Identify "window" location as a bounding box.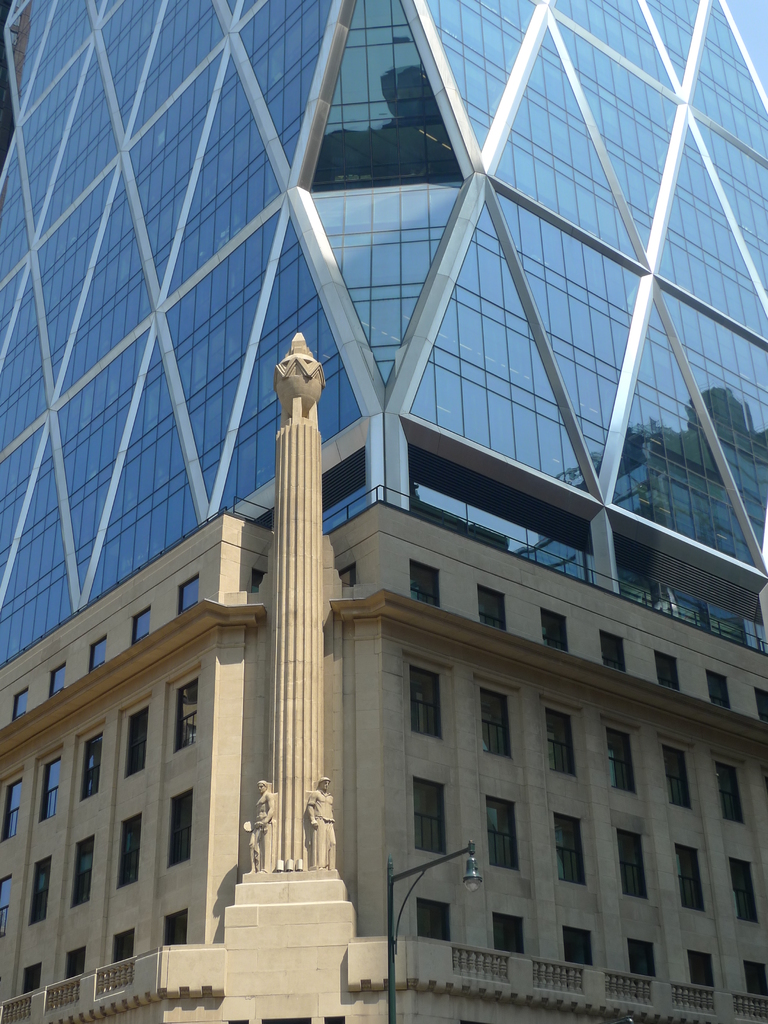
561:927:596:966.
